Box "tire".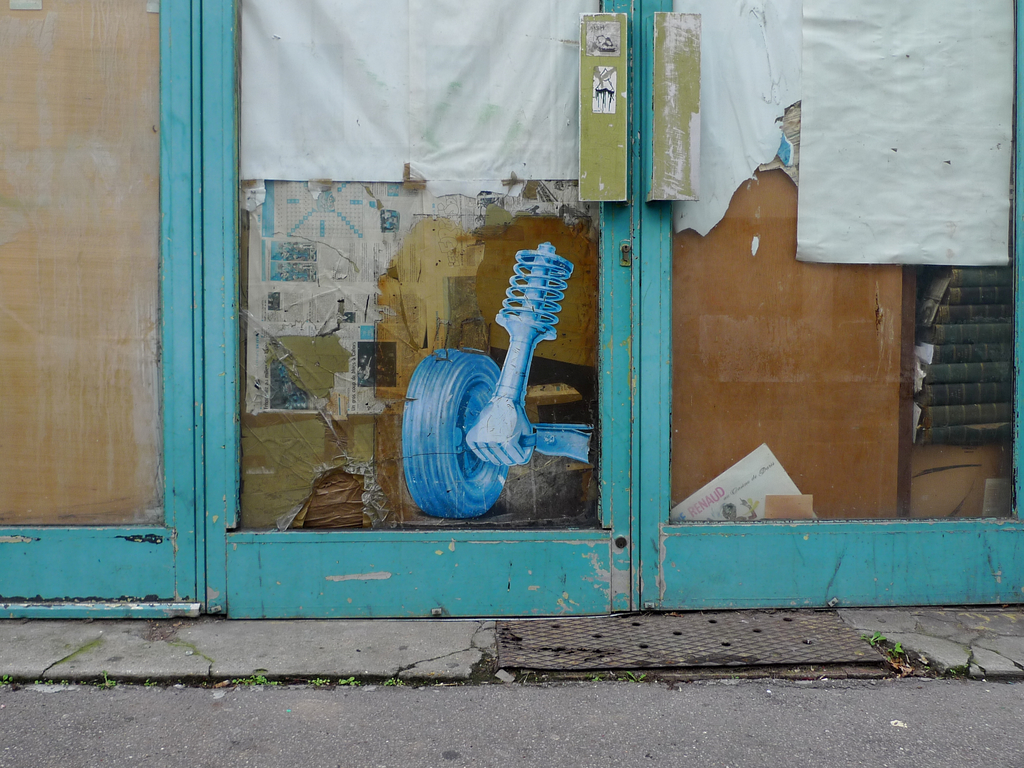
(397,340,510,516).
